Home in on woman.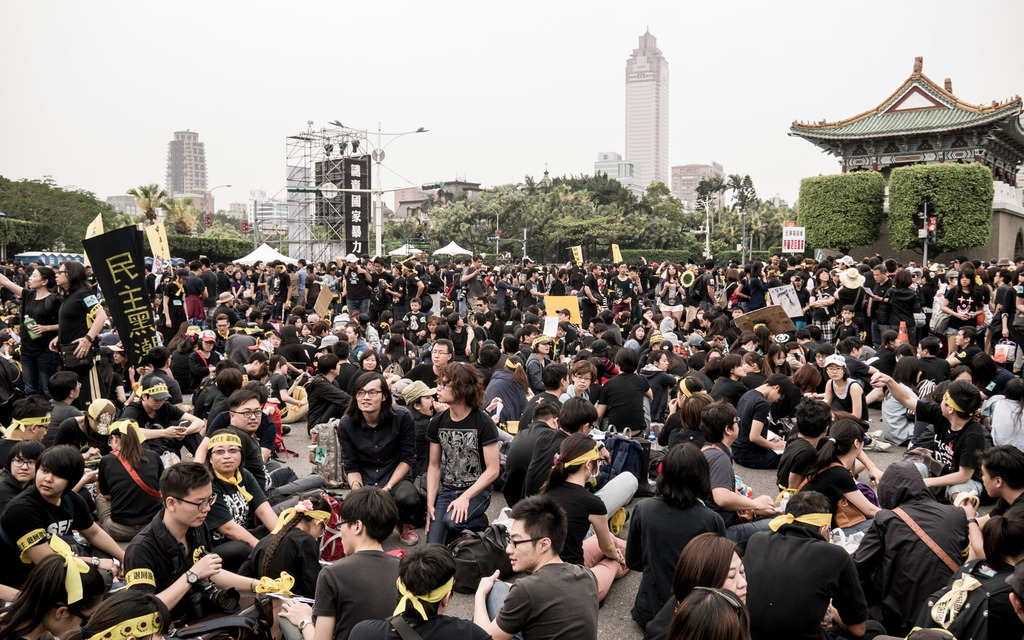
Homed in at (left=230, top=271, right=240, bottom=300).
